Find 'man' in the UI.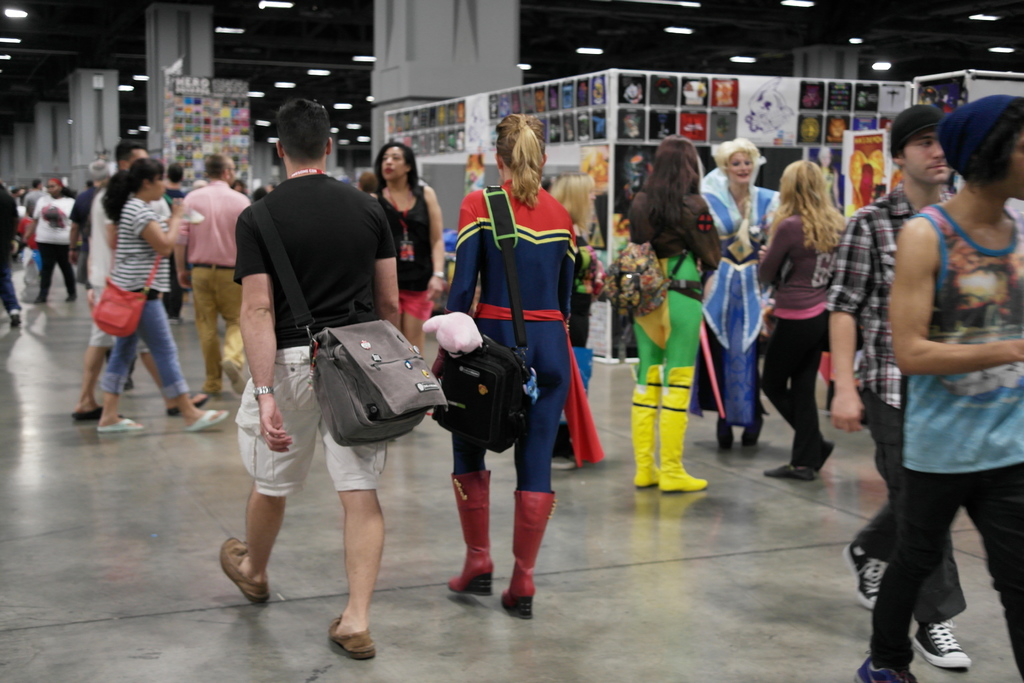
UI element at left=24, top=176, right=43, bottom=219.
